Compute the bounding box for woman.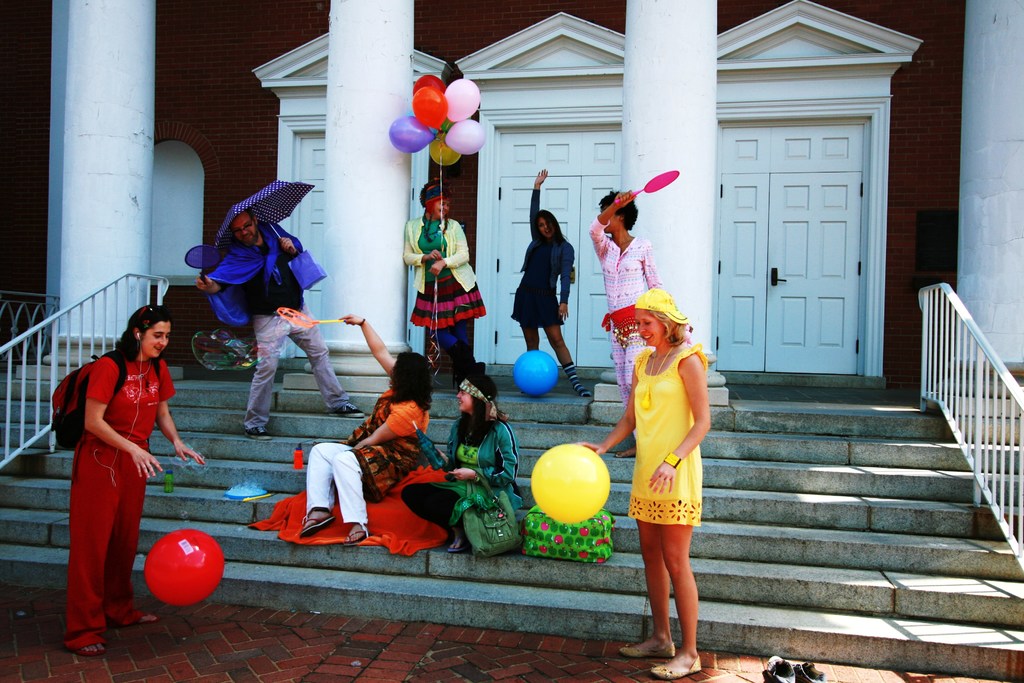
locate(399, 174, 483, 390).
